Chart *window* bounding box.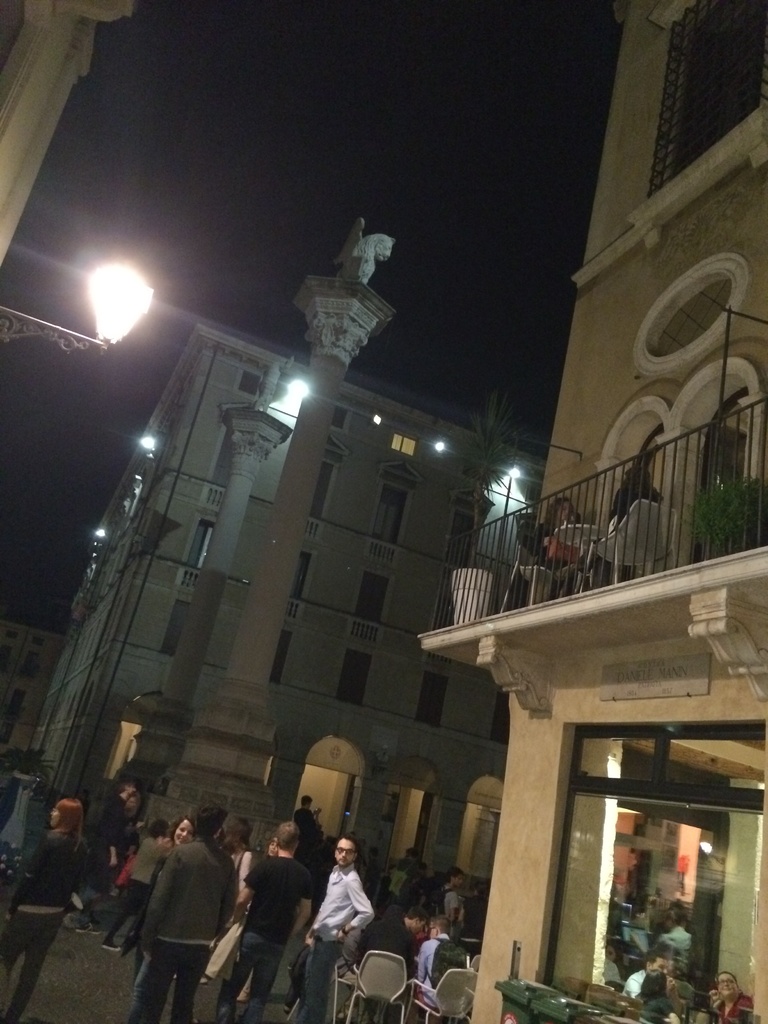
Charted: [left=599, top=415, right=682, bottom=578].
